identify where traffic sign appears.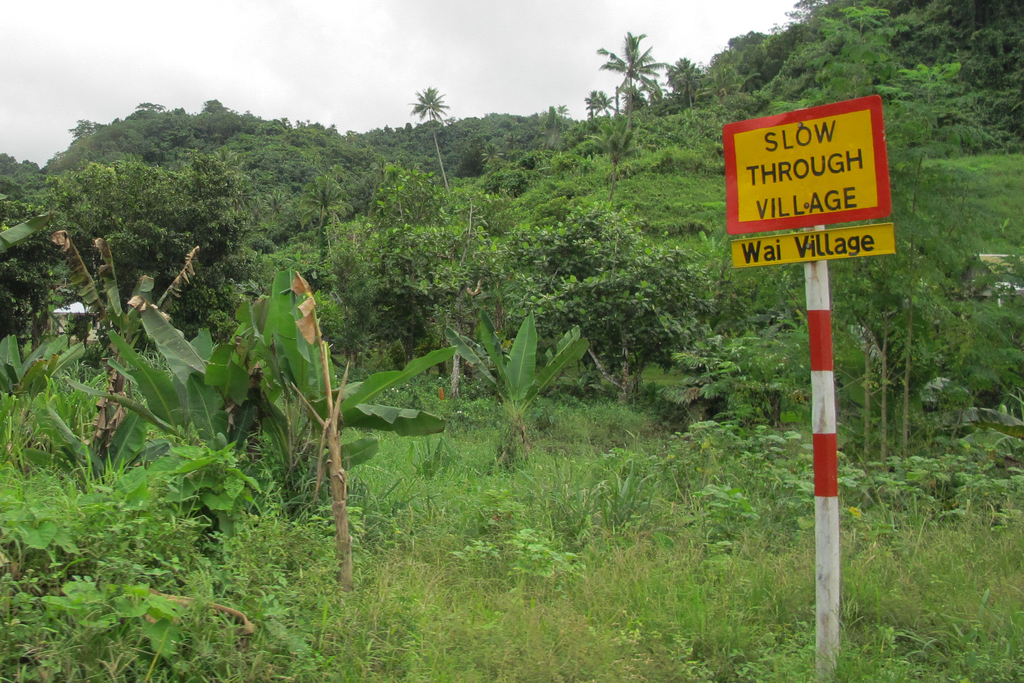
Appears at 720 93 895 236.
